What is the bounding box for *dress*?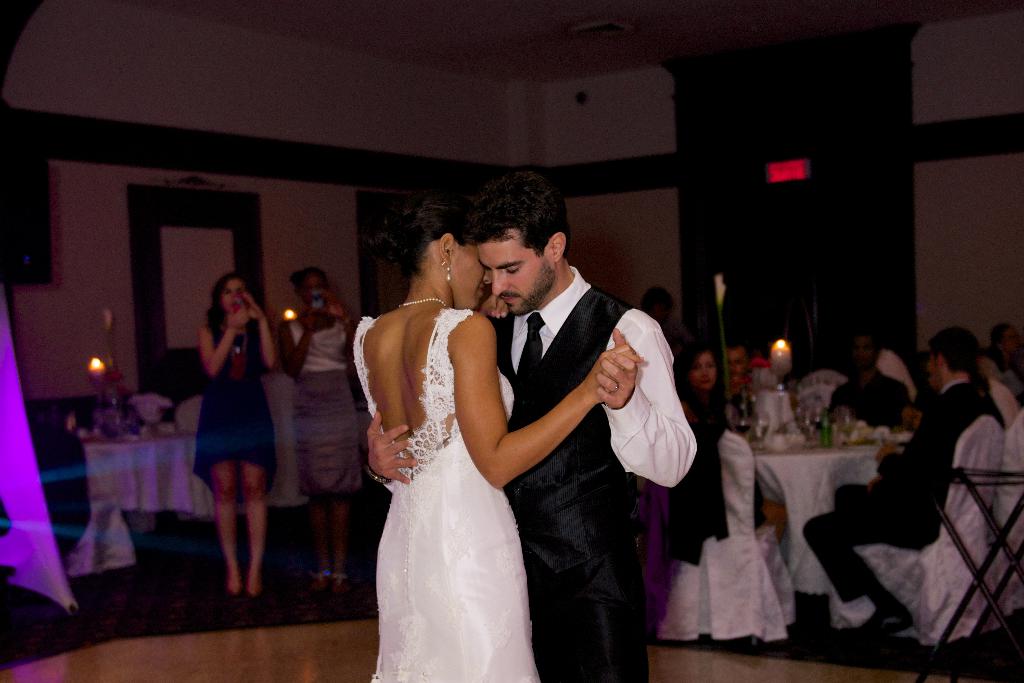
{"x1": 189, "y1": 320, "x2": 275, "y2": 504}.
